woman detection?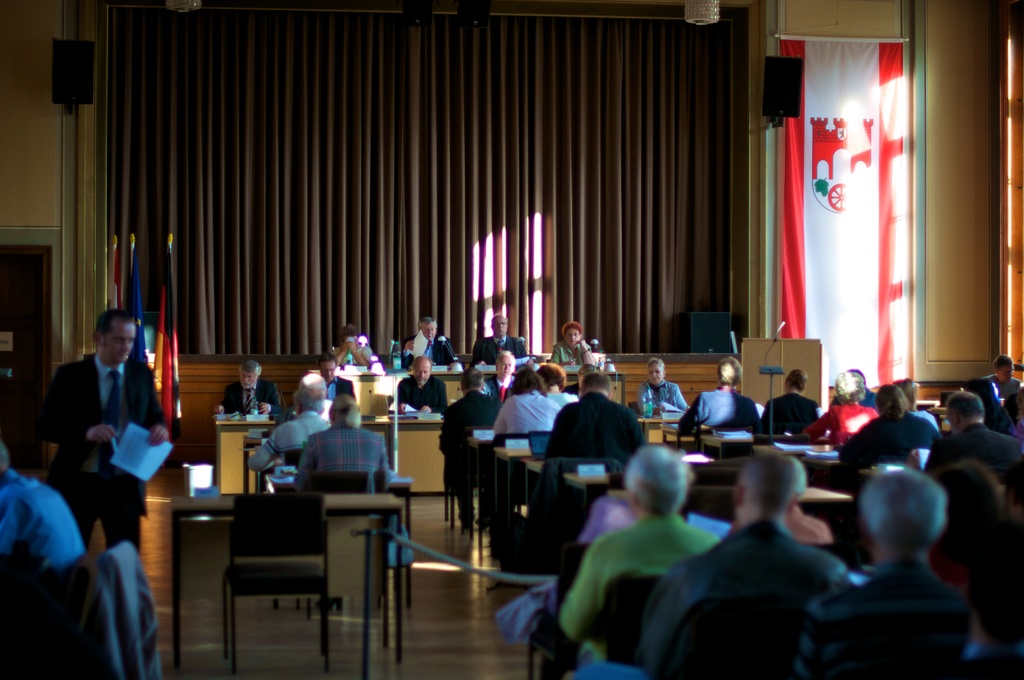
left=634, top=358, right=690, bottom=413
